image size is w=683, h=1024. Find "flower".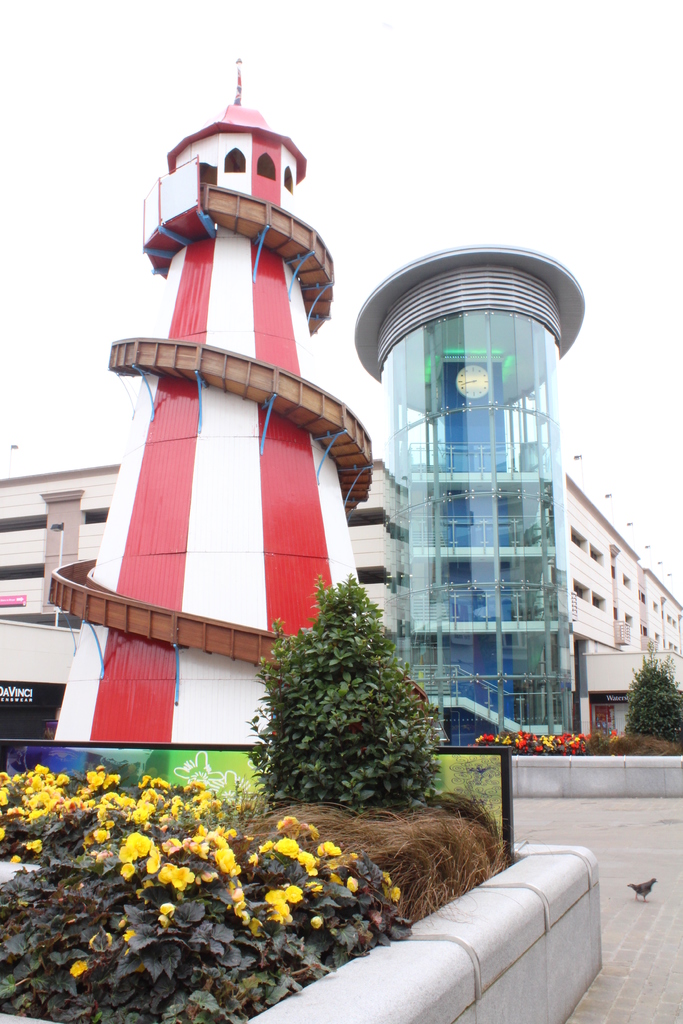
bbox=(383, 871, 395, 883).
